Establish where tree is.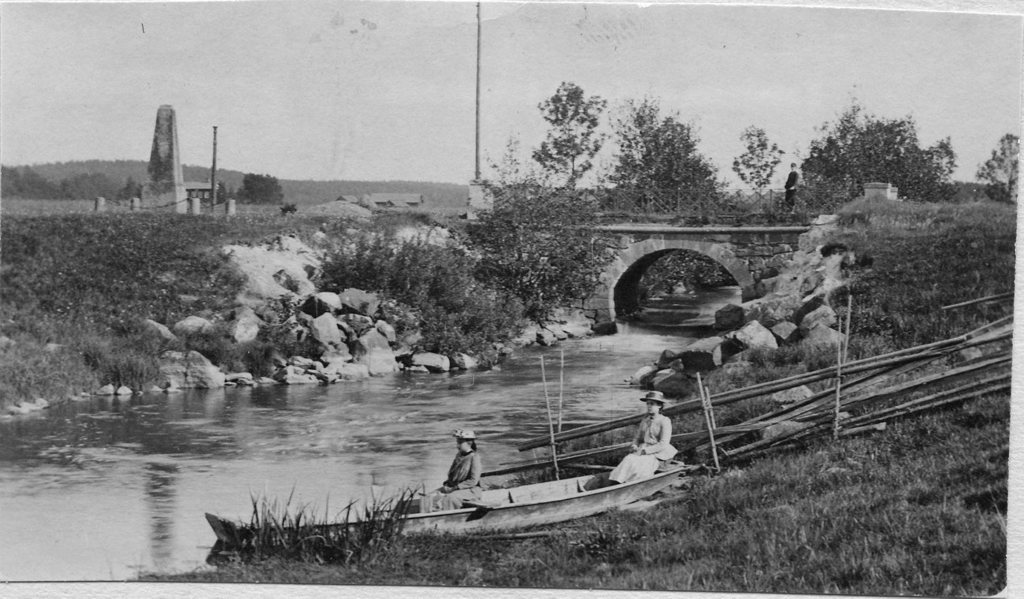
Established at [left=535, top=79, right=609, bottom=188].
